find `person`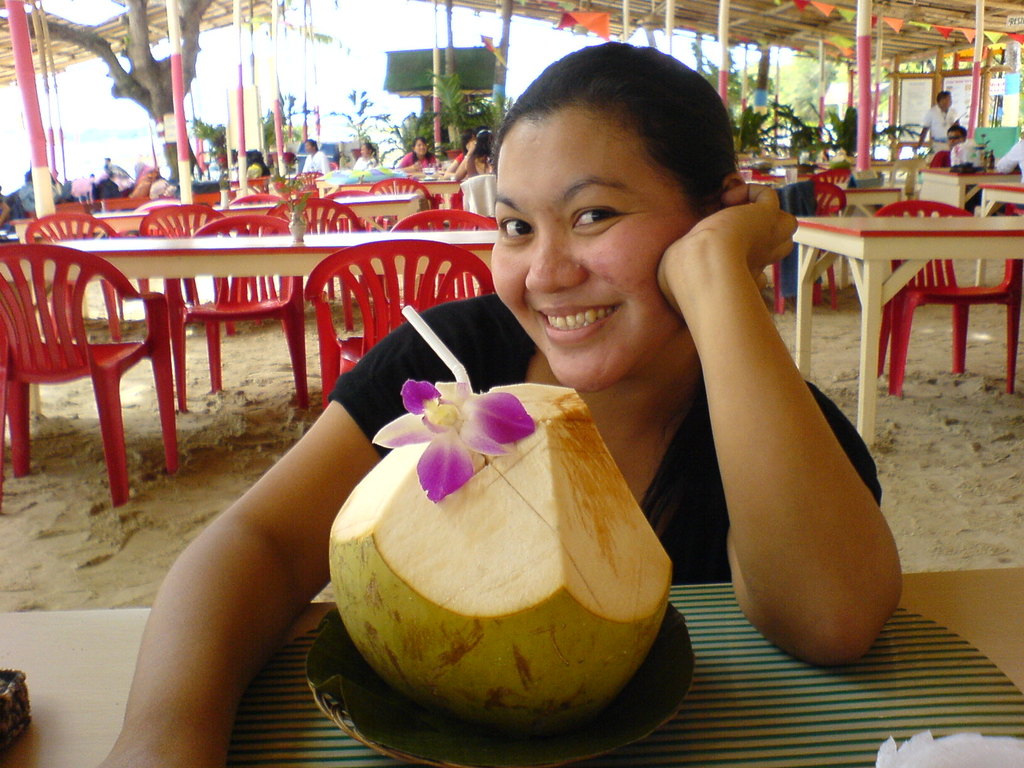
select_region(99, 41, 907, 767)
